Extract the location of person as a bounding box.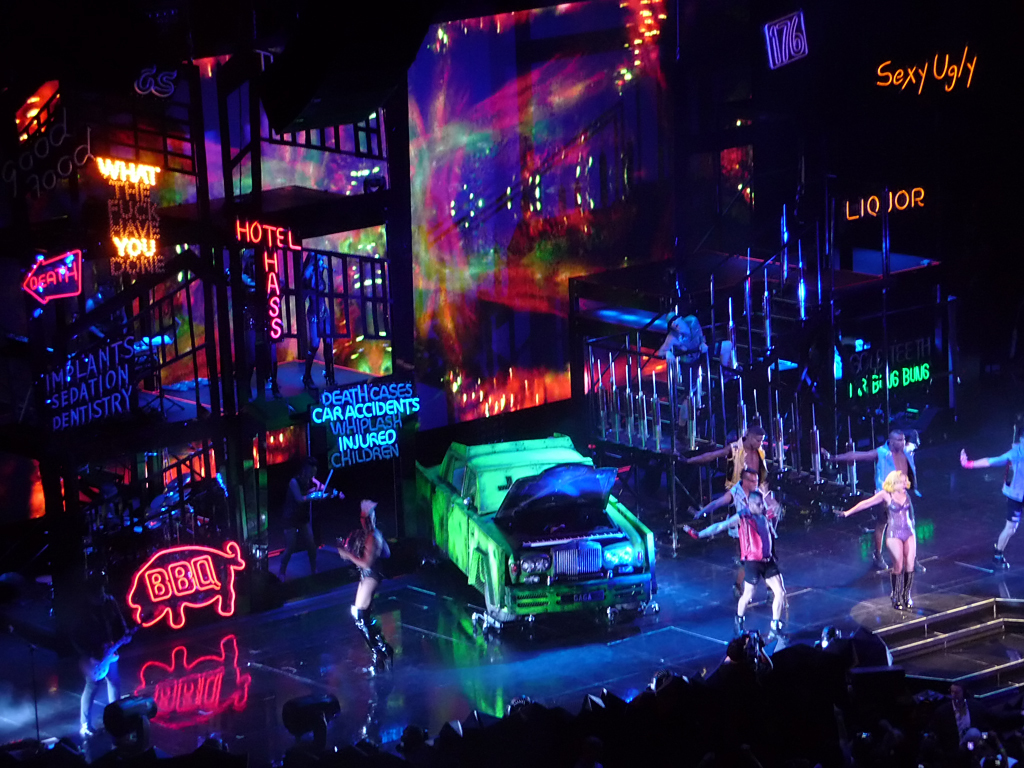
831, 470, 917, 611.
